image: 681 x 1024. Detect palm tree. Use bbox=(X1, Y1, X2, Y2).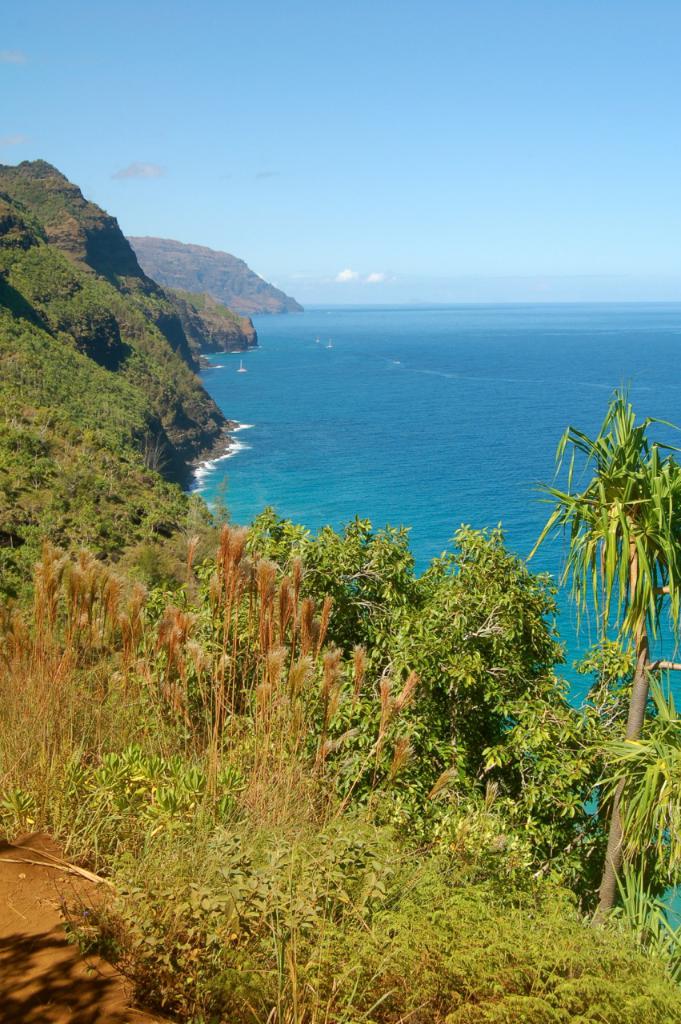
bbox=(528, 390, 680, 914).
